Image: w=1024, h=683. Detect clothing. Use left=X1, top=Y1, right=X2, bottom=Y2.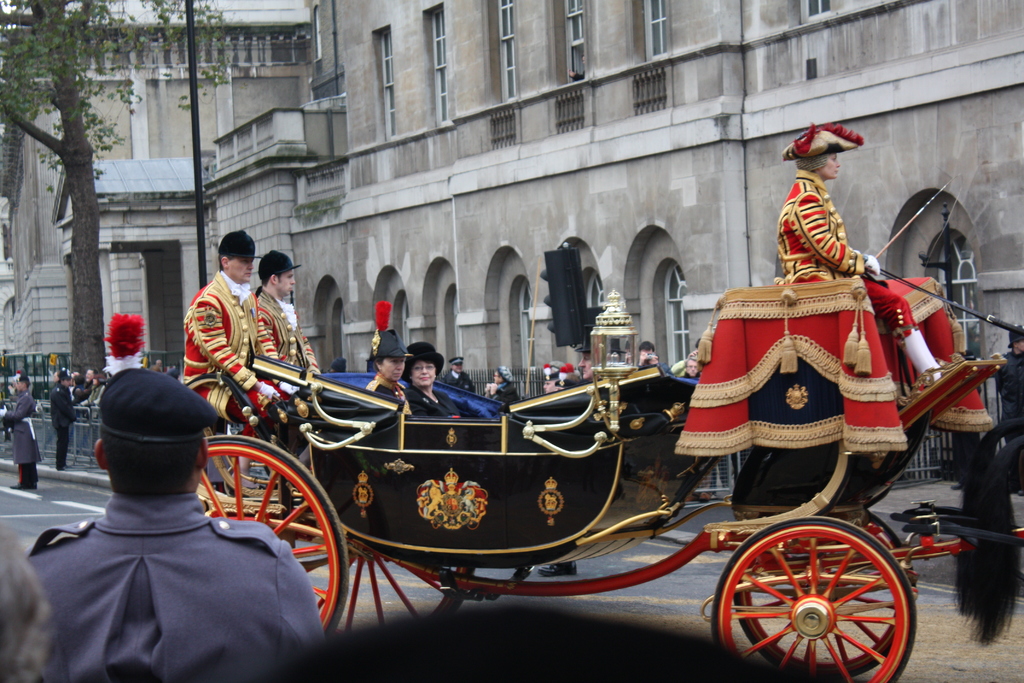
left=168, top=258, right=287, bottom=424.
